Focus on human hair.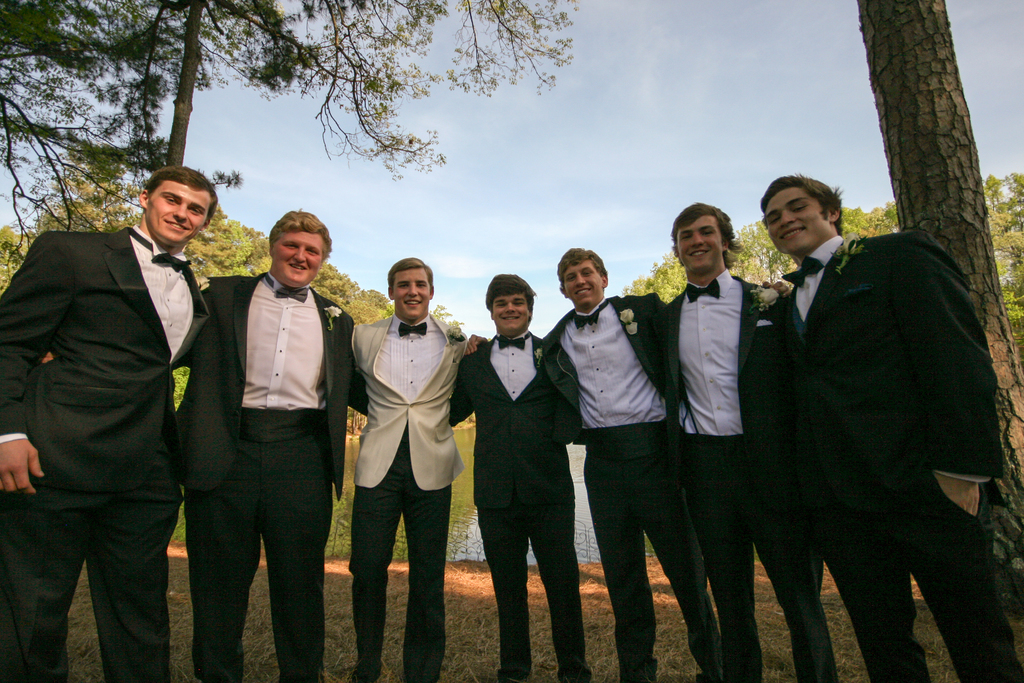
Focused at (left=557, top=247, right=607, bottom=288).
